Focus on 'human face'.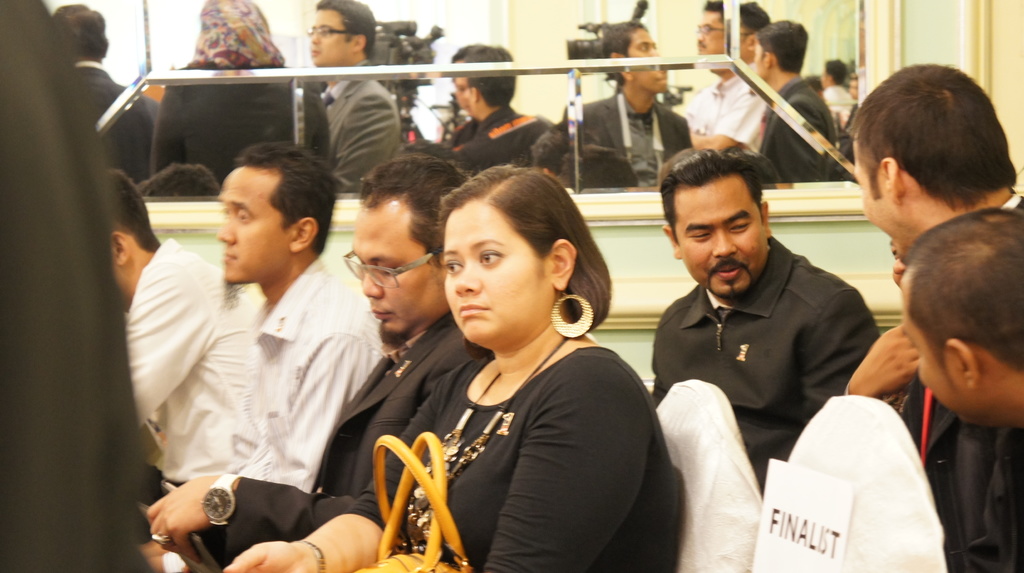
Focused at detection(635, 24, 668, 85).
